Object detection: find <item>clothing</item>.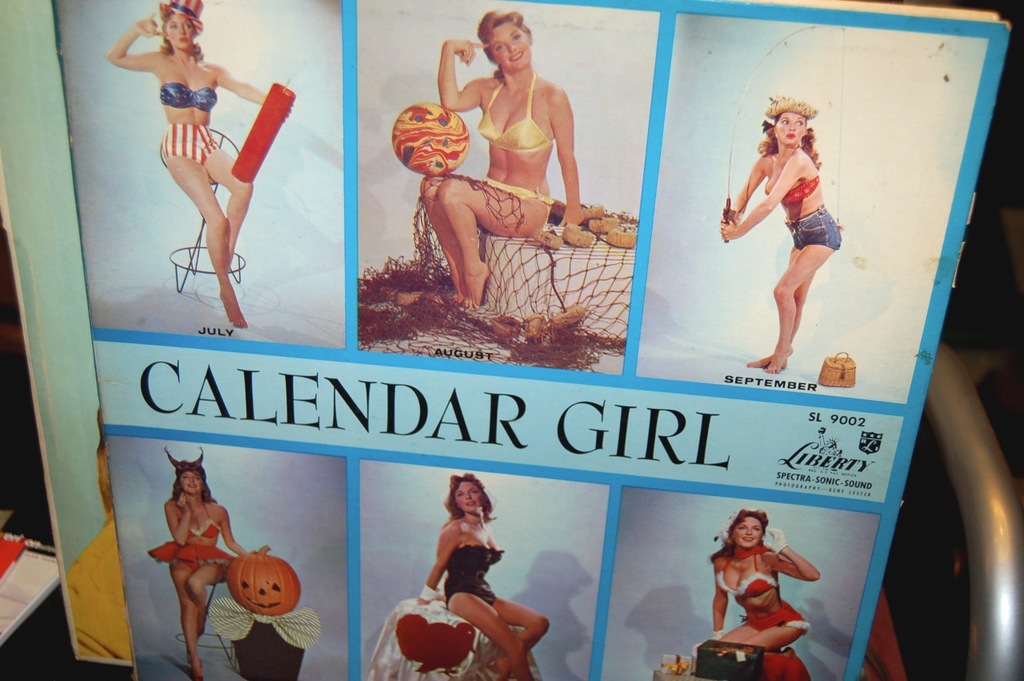
pyautogui.locateOnScreen(710, 538, 818, 658).
